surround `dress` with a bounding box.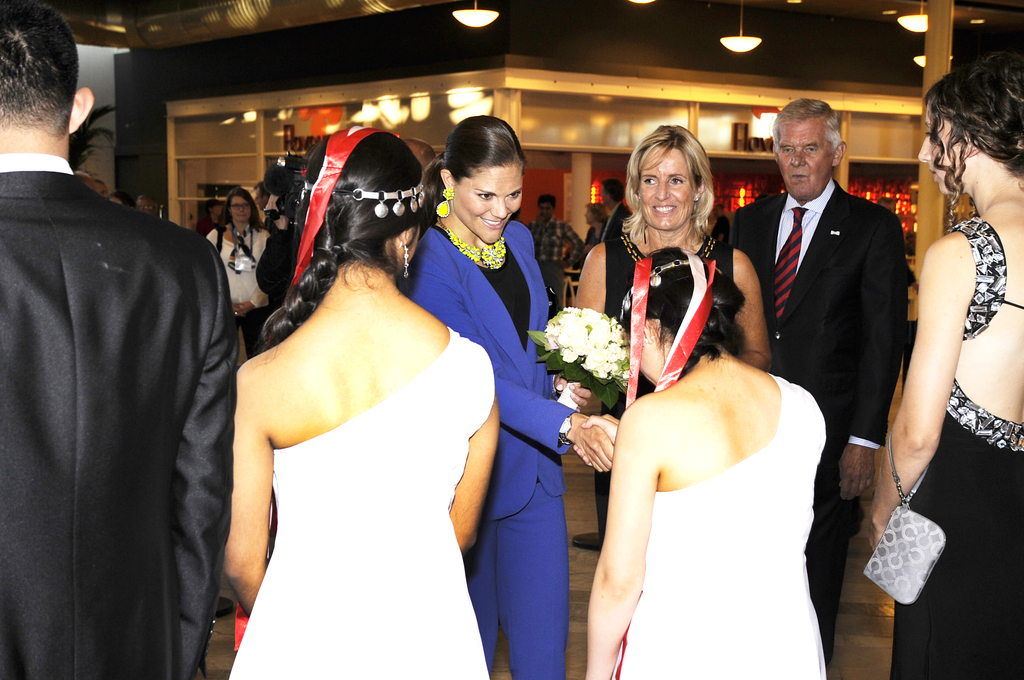
BBox(885, 215, 1023, 679).
